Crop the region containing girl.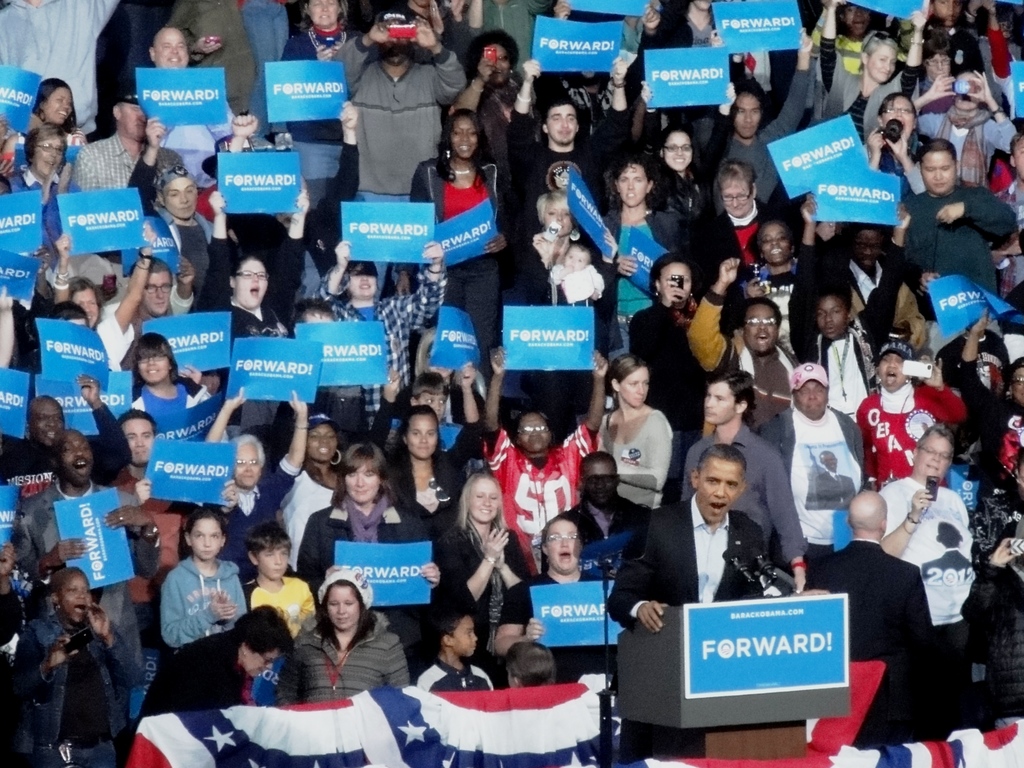
Crop region: locate(31, 72, 81, 139).
